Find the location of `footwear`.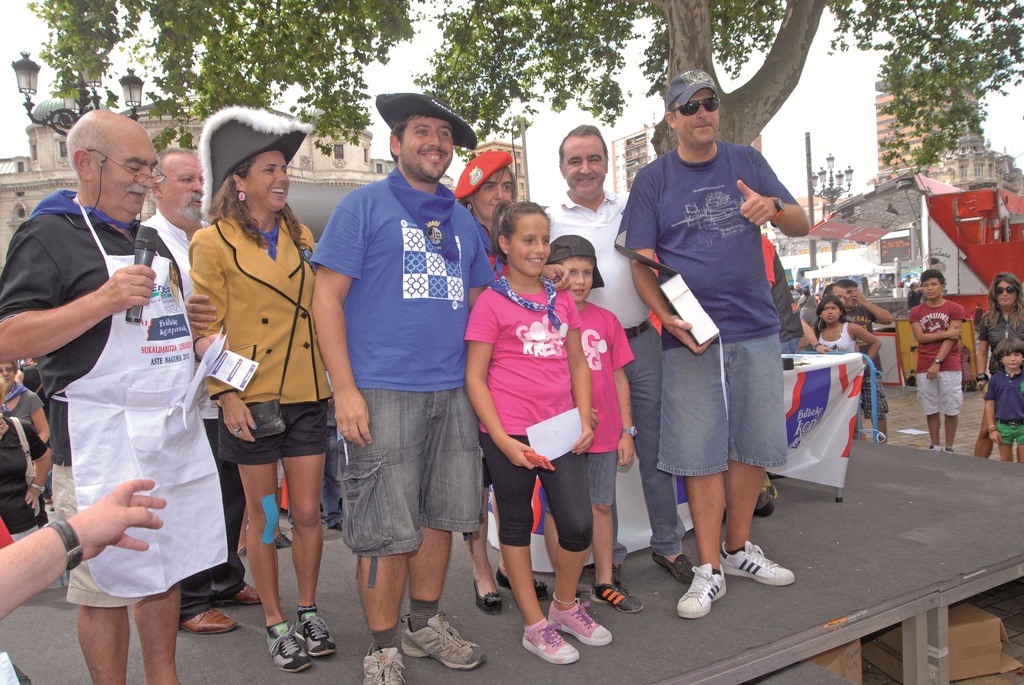
Location: (222, 581, 267, 605).
